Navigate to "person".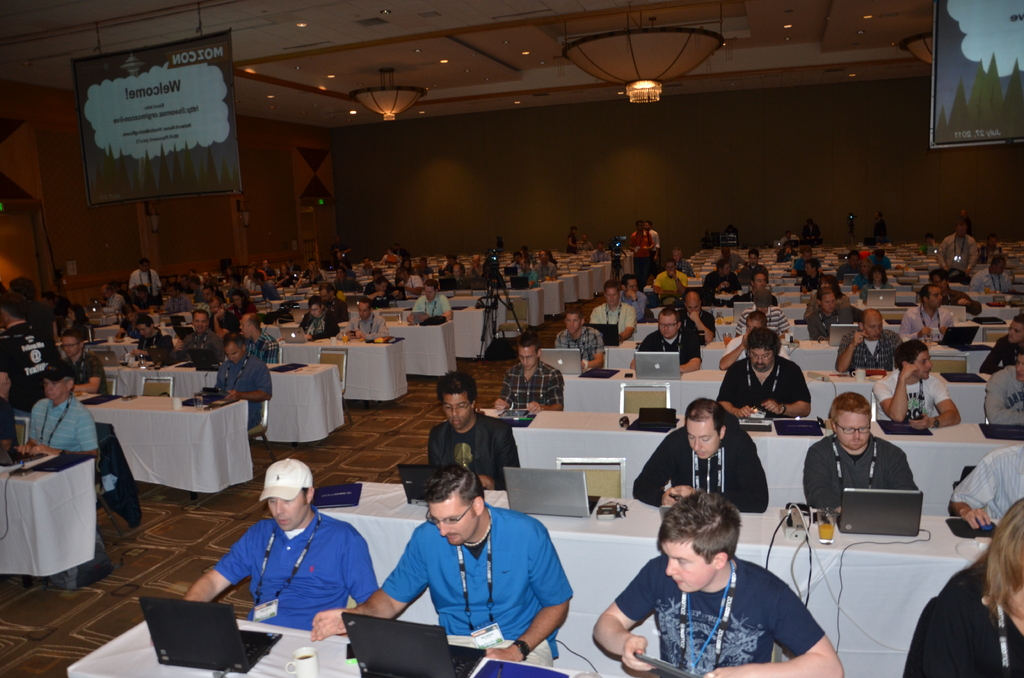
Navigation target: (58, 331, 115, 396).
